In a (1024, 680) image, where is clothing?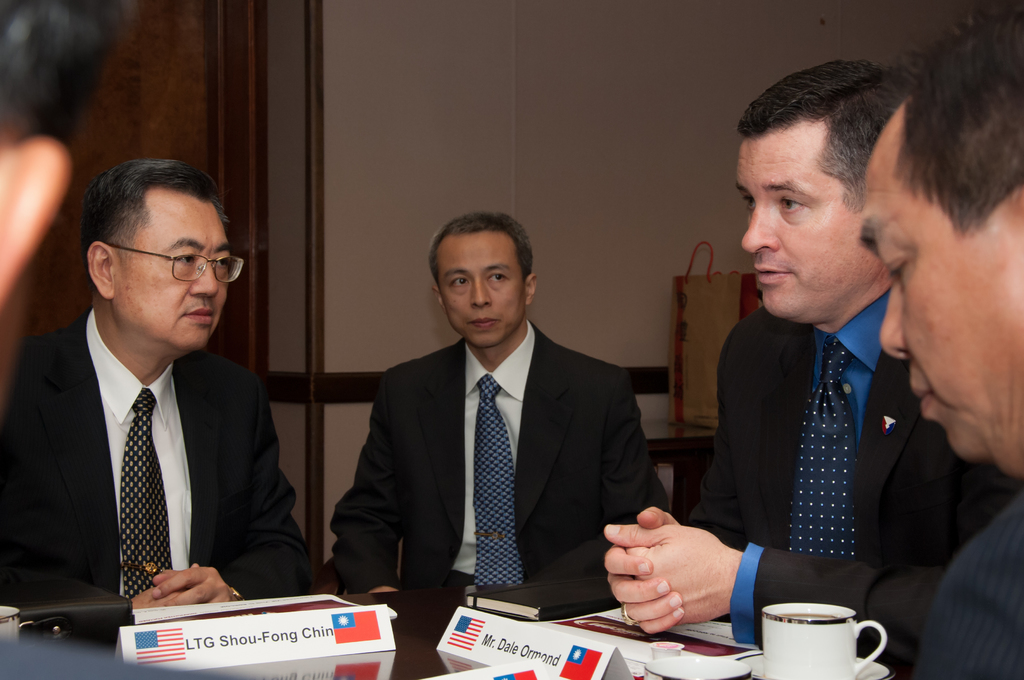
Rect(0, 307, 317, 646).
